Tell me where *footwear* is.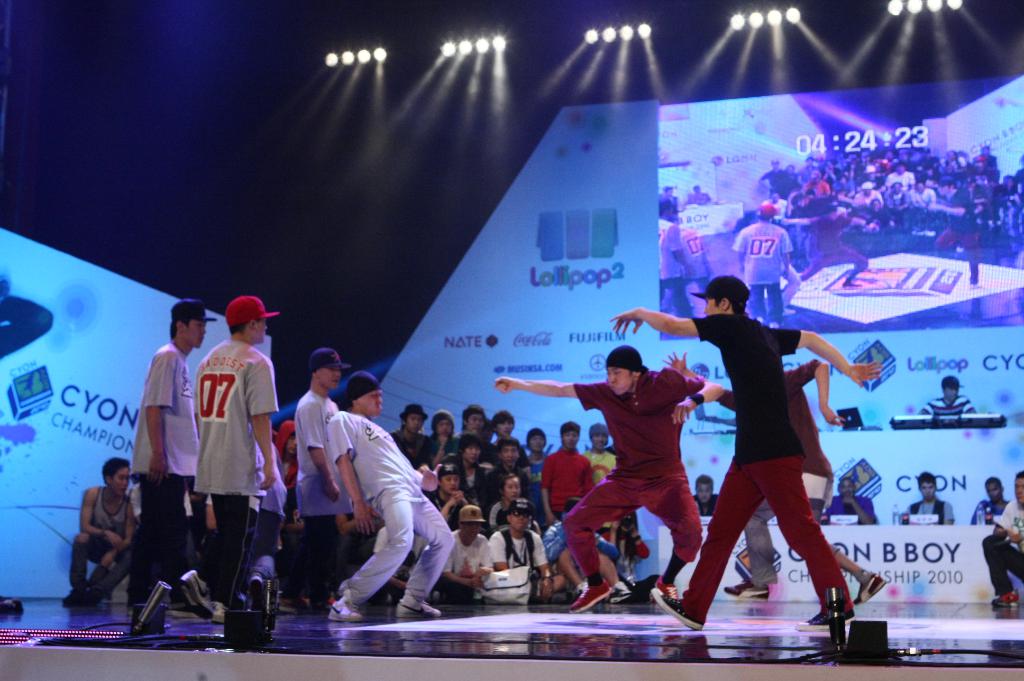
*footwear* is at (177,570,212,620).
